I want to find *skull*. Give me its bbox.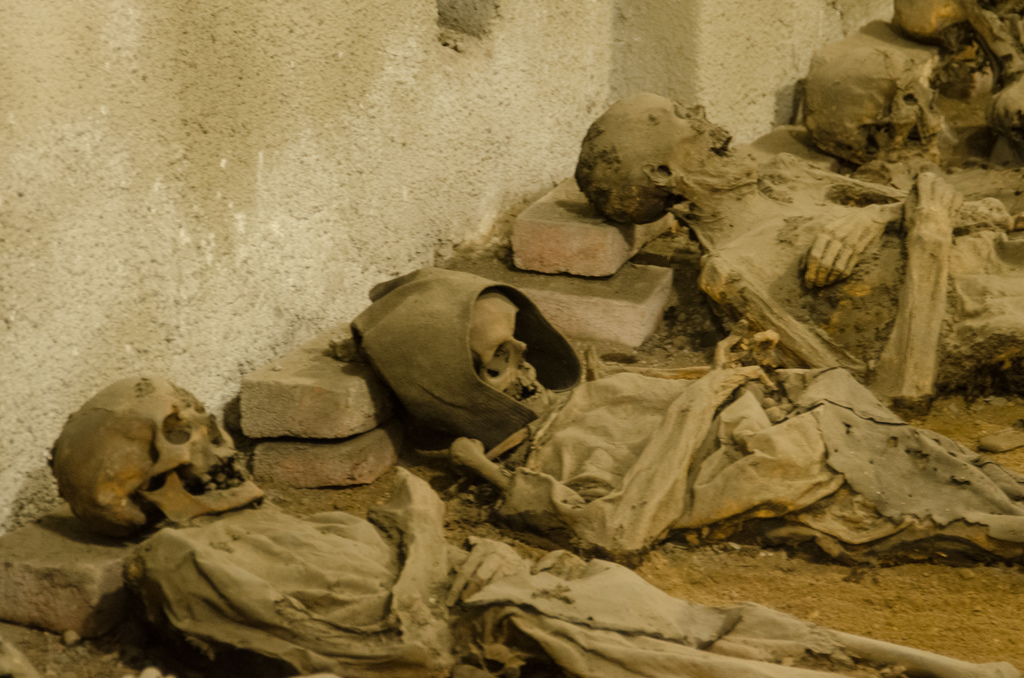
region(467, 291, 549, 418).
